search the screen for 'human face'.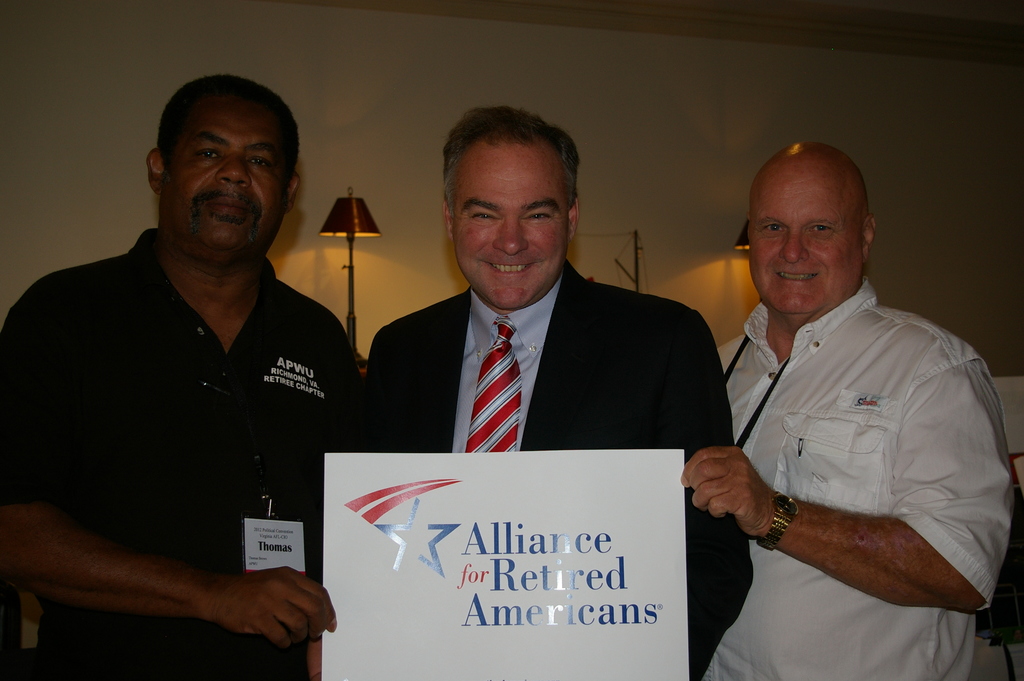
Found at 161/105/280/260.
